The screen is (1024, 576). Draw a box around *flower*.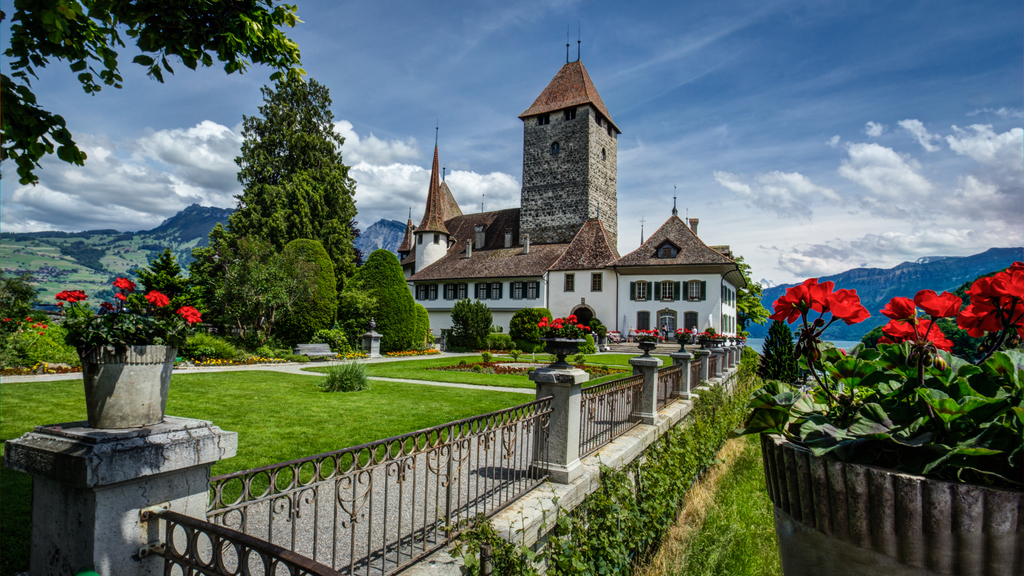
box(114, 278, 131, 290).
